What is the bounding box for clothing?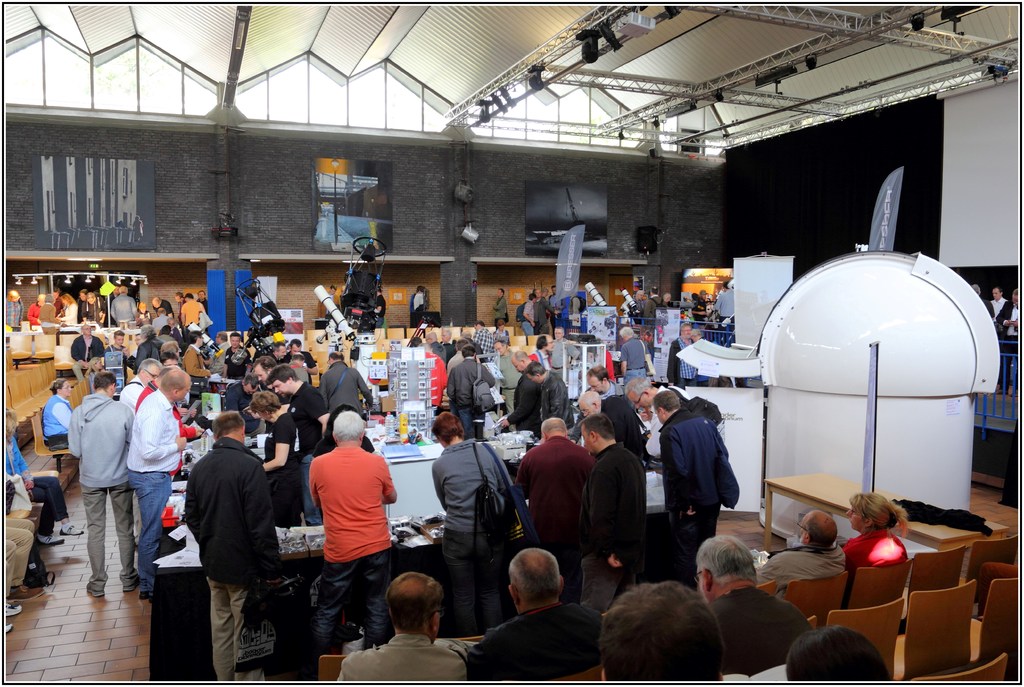
bbox=(61, 301, 77, 326).
